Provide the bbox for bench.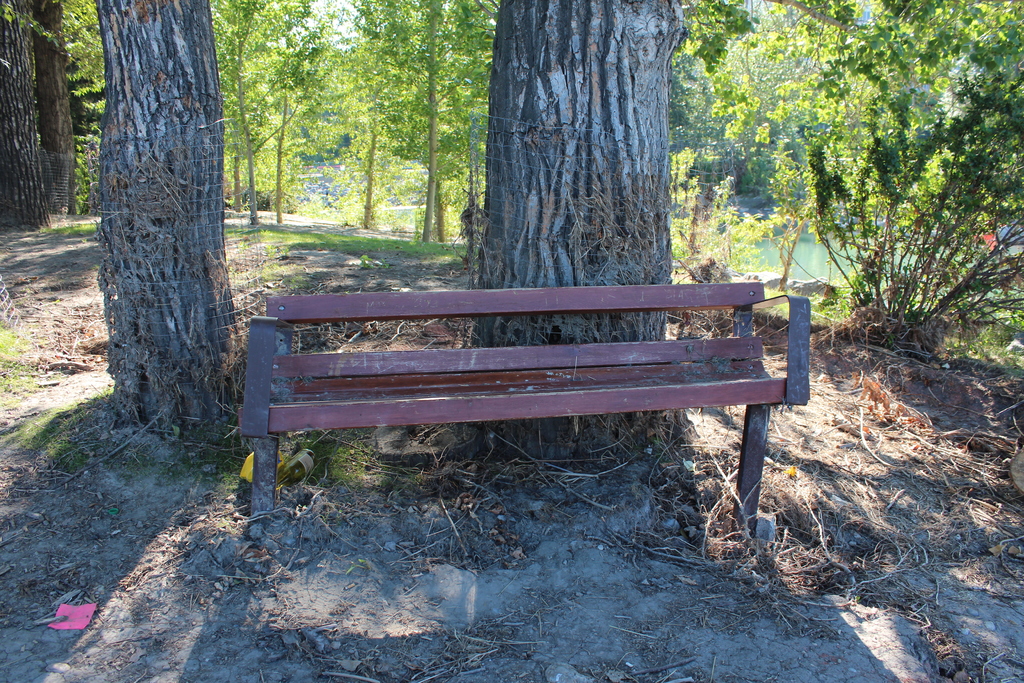
region(241, 295, 809, 539).
